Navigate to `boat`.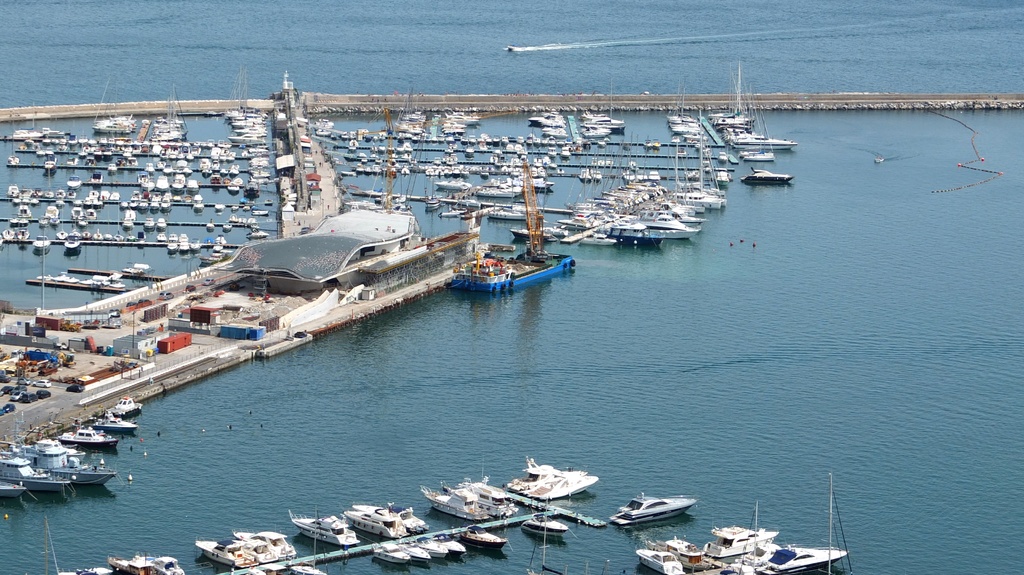
Navigation target: (454,167,458,176).
